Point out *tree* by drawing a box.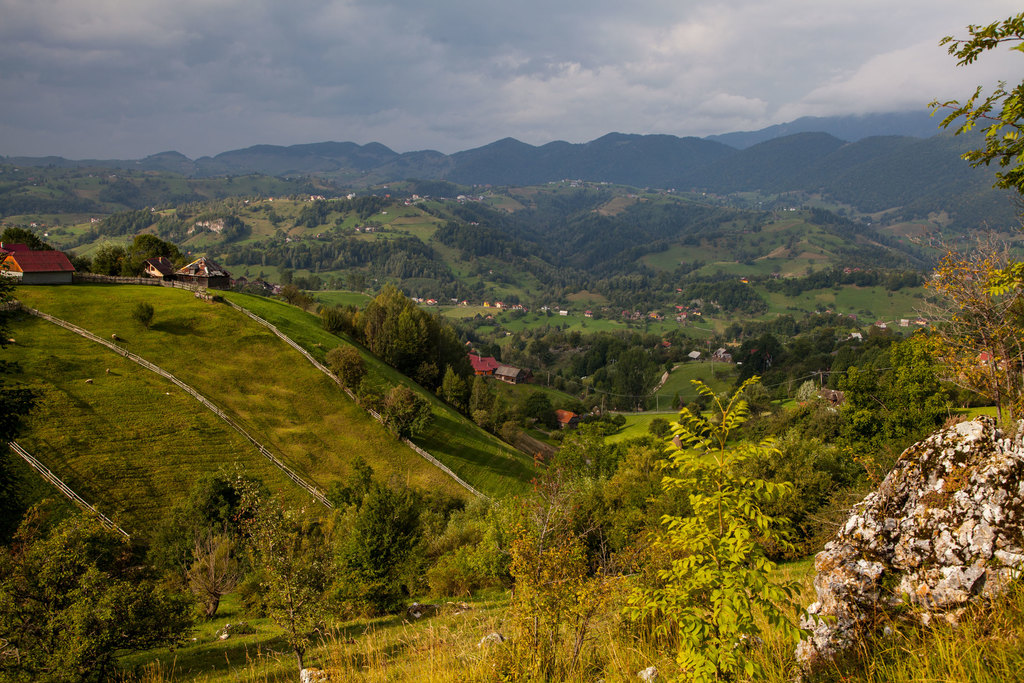
[516, 392, 561, 432].
